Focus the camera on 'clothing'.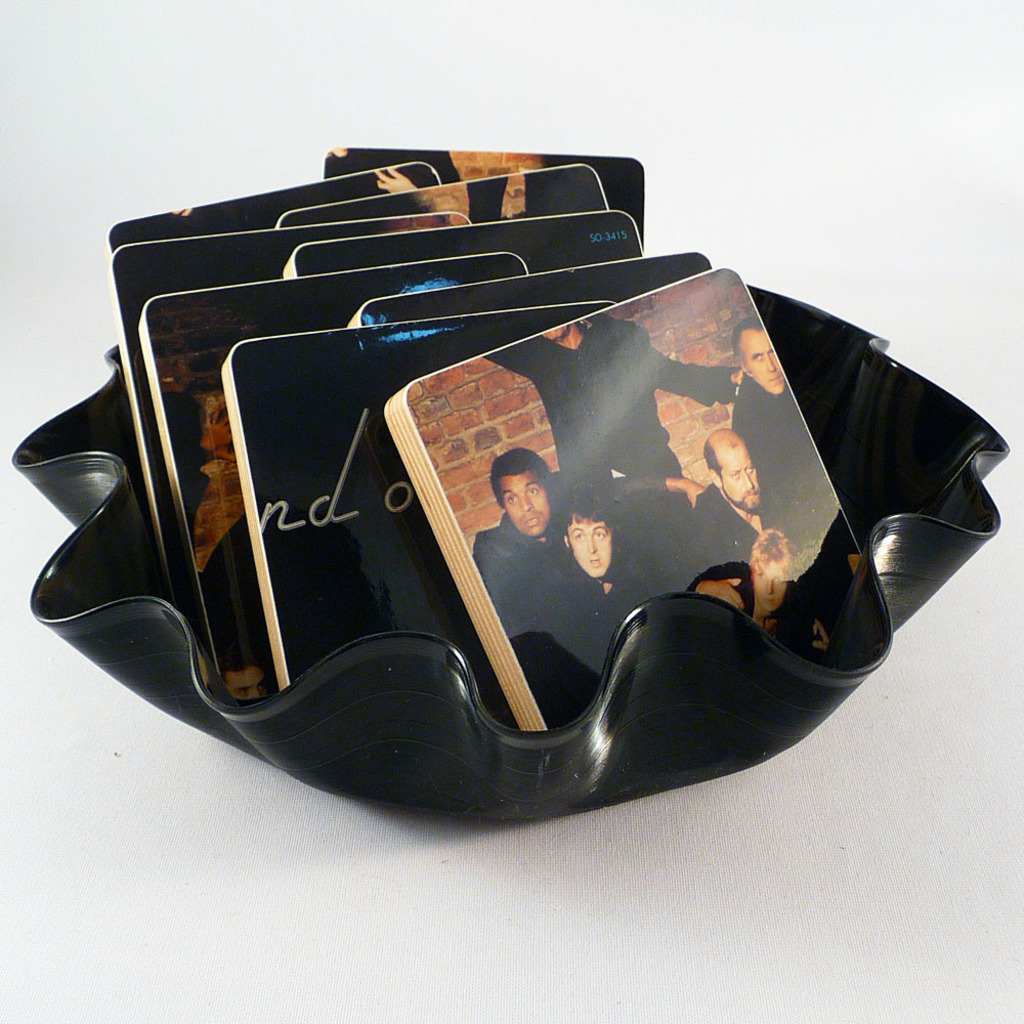
Focus region: 473/517/592/696.
